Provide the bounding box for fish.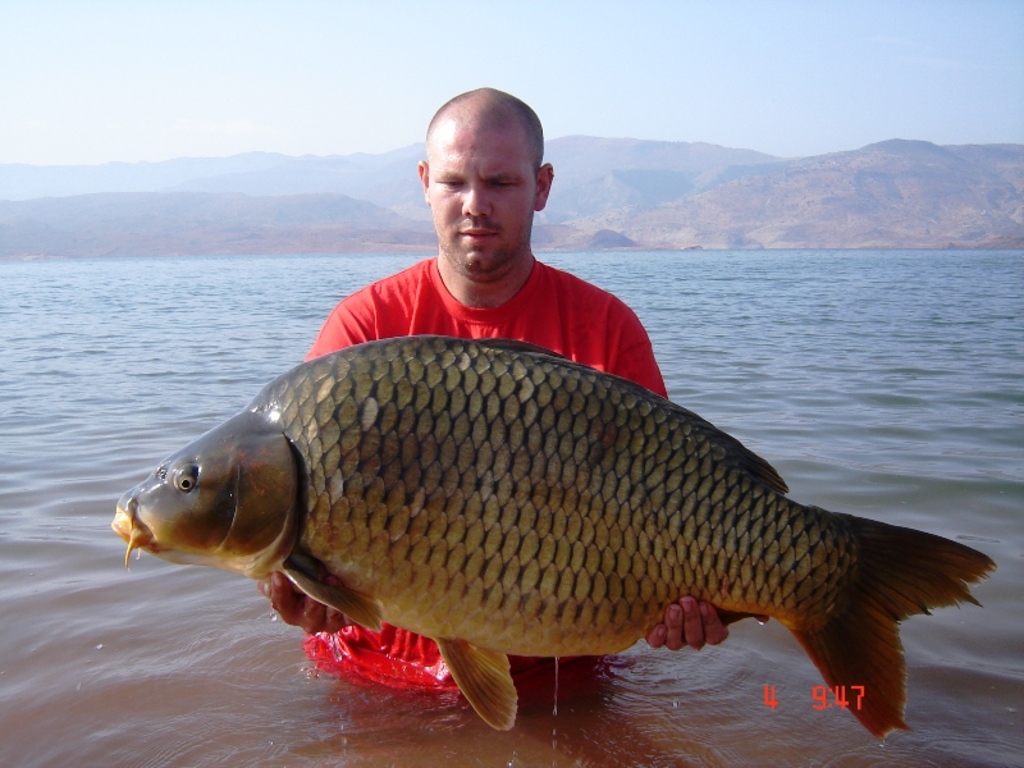
left=147, top=311, right=1006, bottom=753.
